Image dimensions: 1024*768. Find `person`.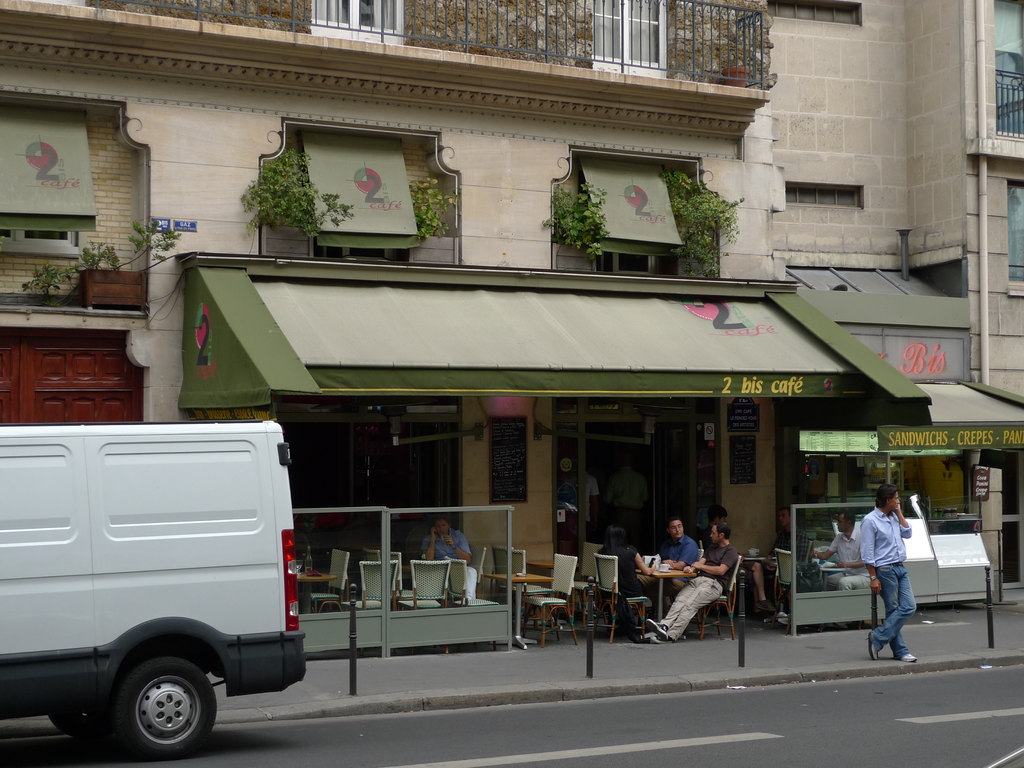
[x1=664, y1=511, x2=705, y2=573].
